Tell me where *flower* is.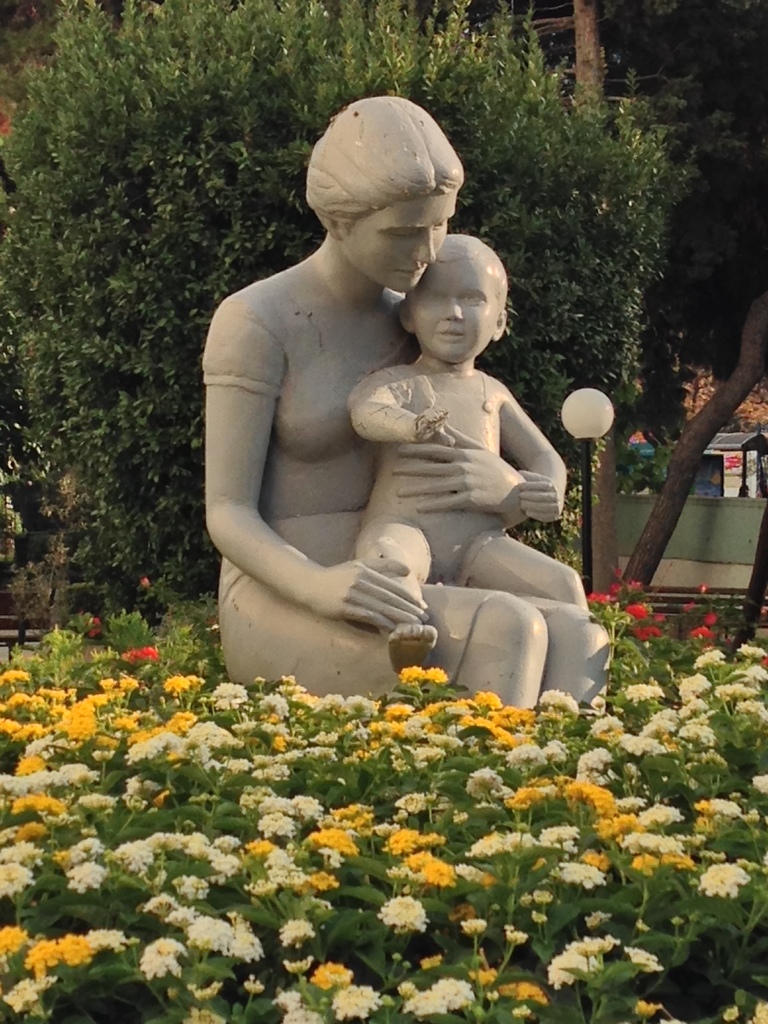
*flower* is at box(327, 981, 388, 1020).
